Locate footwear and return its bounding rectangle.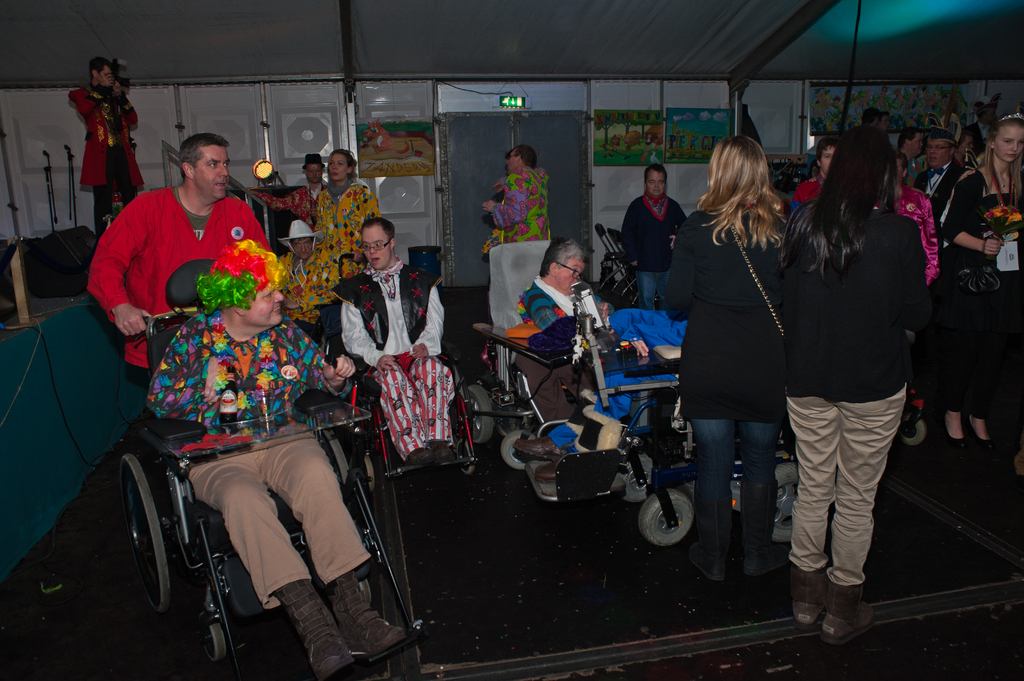
box=[979, 437, 1004, 464].
